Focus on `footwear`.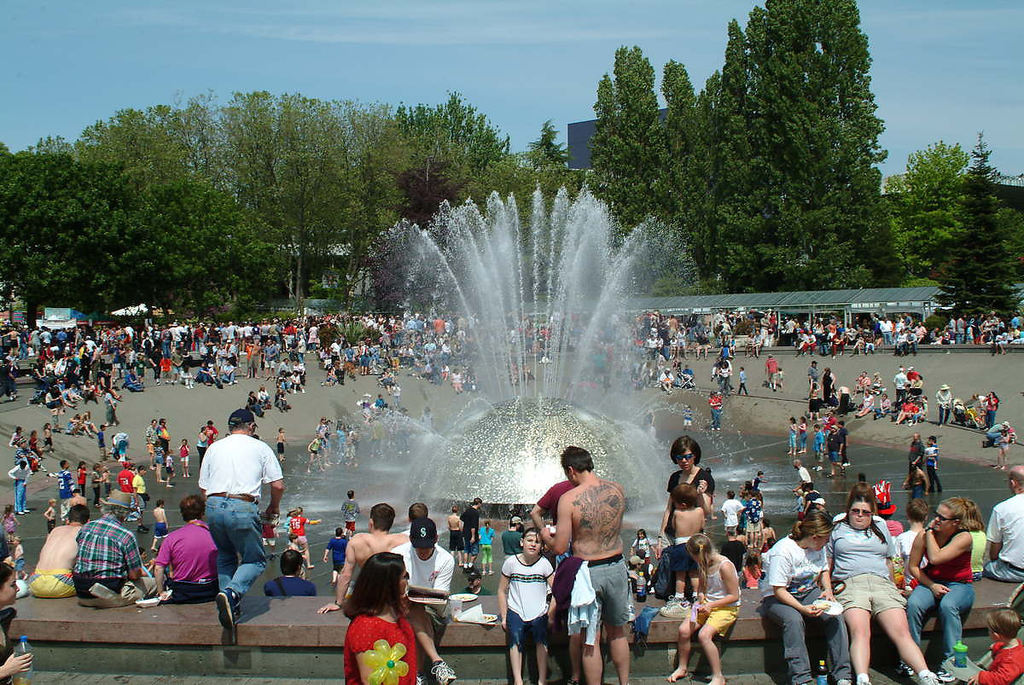
Focused at left=434, top=661, right=454, bottom=684.
